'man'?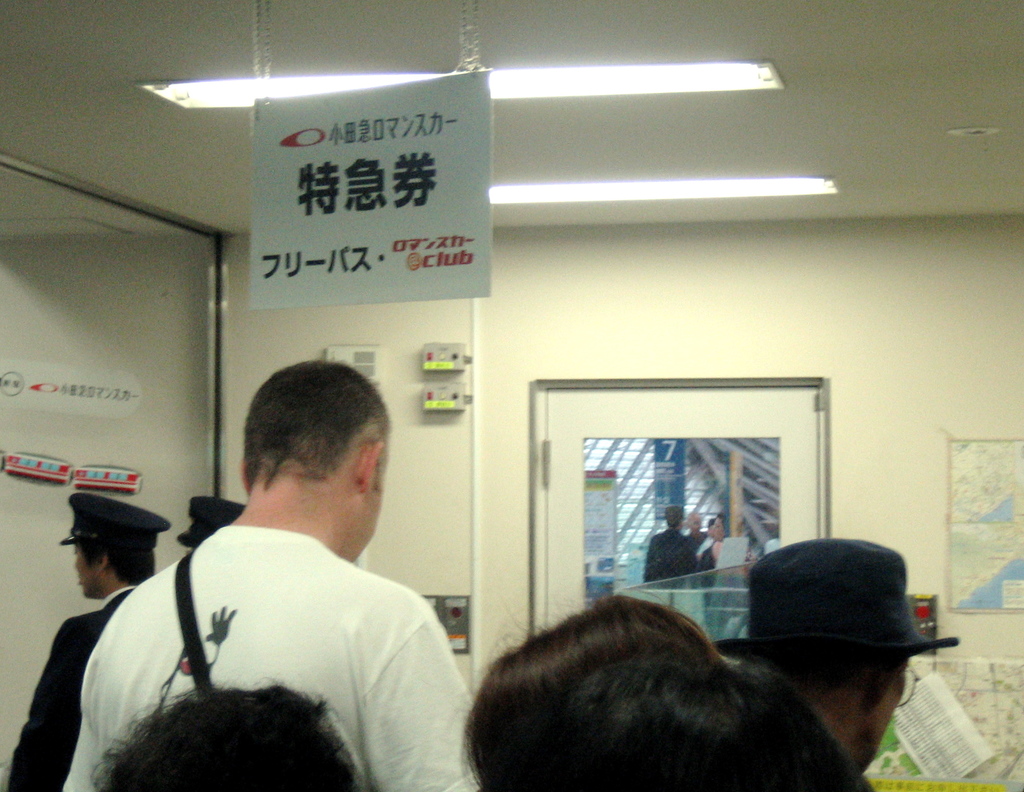
bbox=(182, 494, 247, 549)
